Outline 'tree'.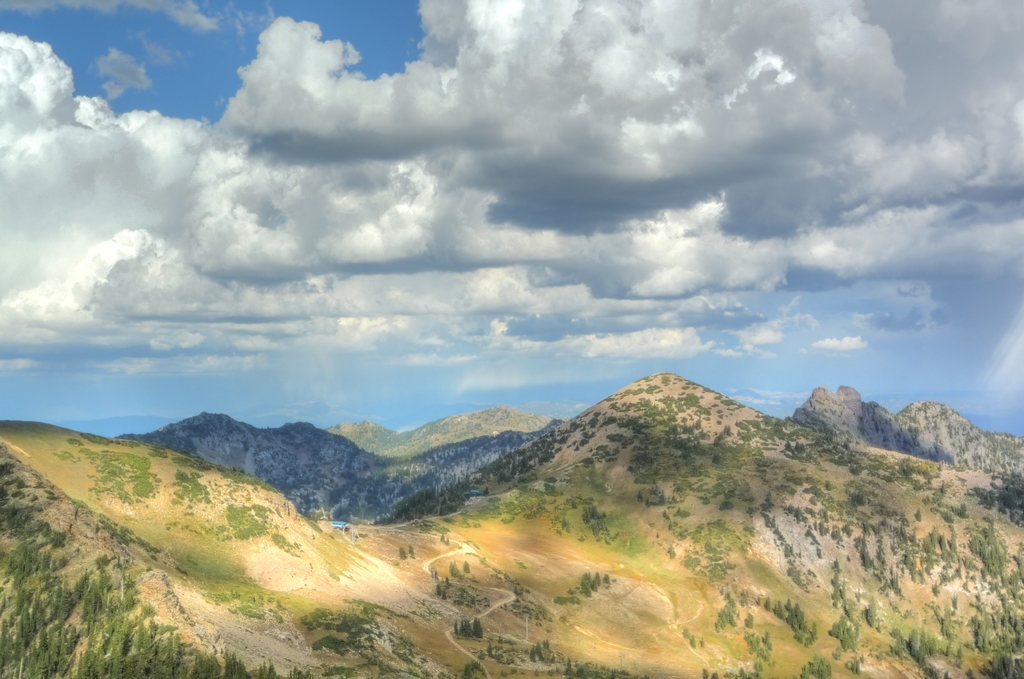
Outline: 710 452 720 465.
